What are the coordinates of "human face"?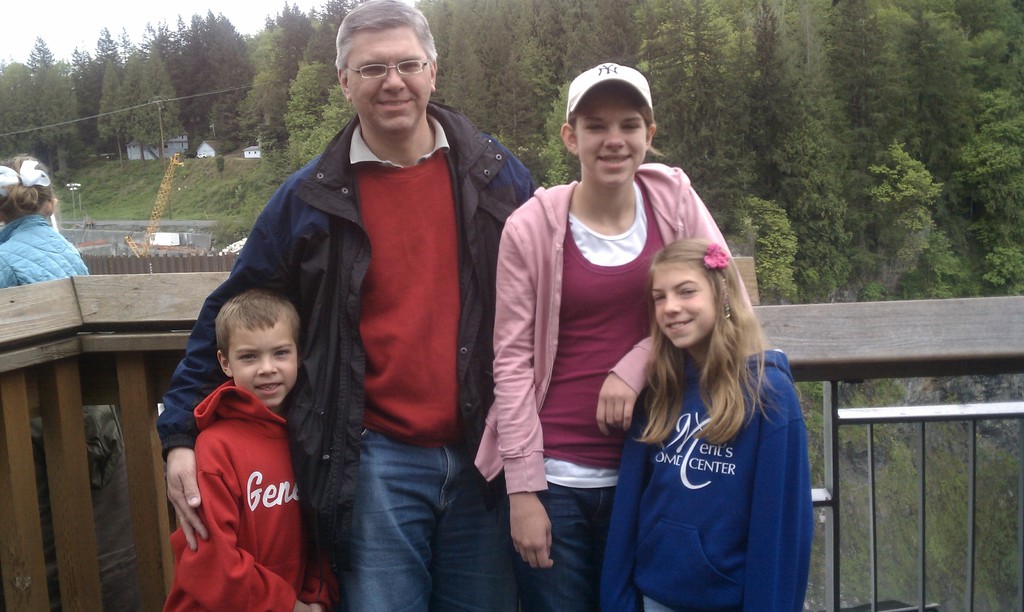
bbox=[577, 93, 644, 186].
